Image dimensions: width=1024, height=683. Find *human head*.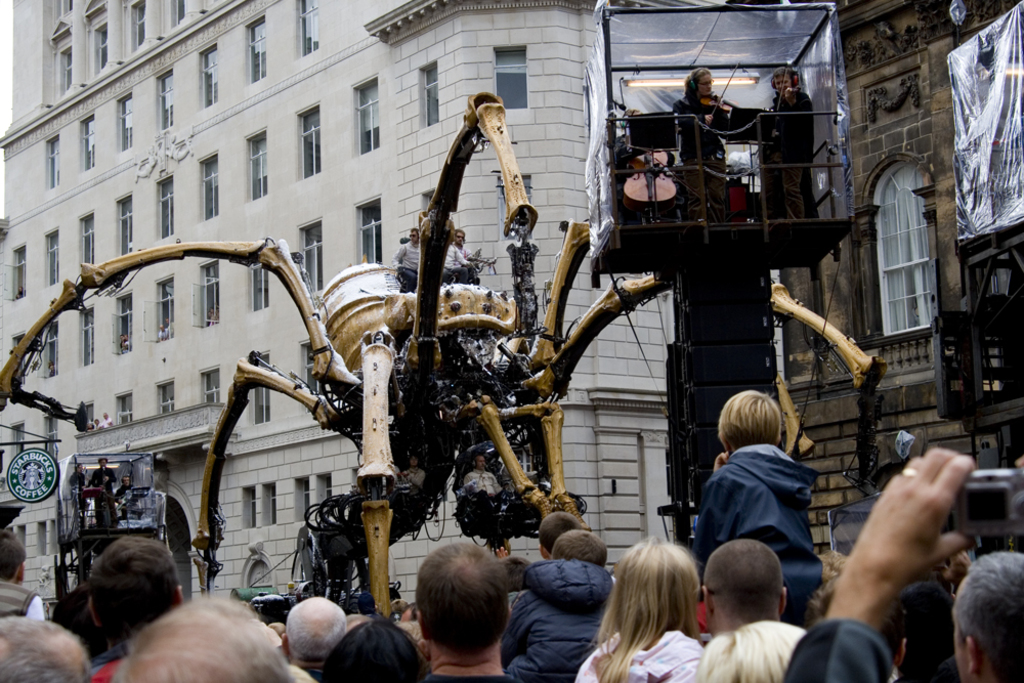
BBox(89, 536, 183, 644).
